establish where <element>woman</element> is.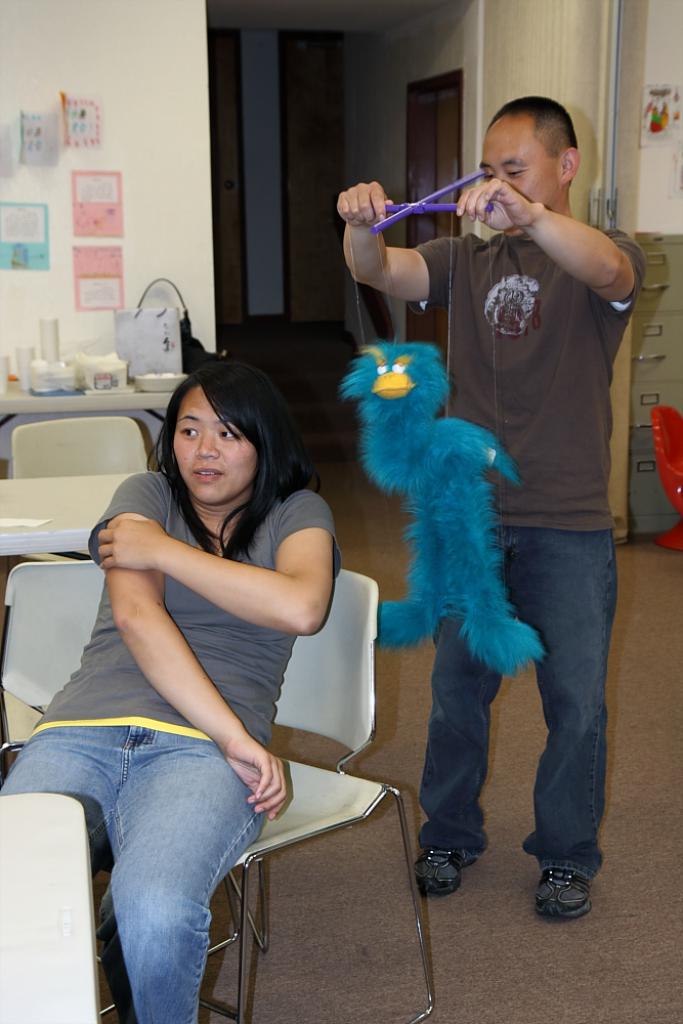
Established at pyautogui.locateOnScreen(0, 362, 334, 1023).
